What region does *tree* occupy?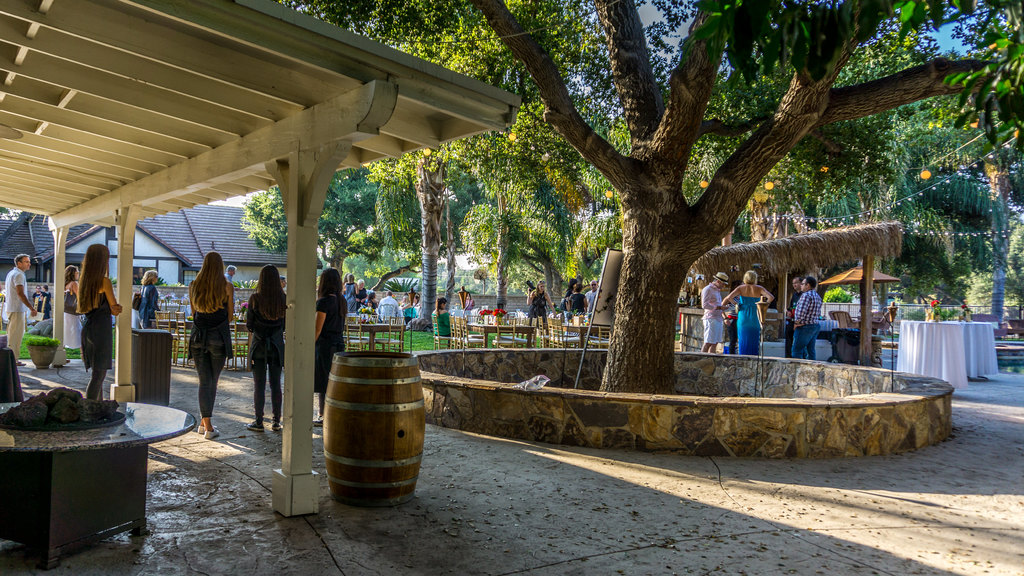
893,211,945,309.
